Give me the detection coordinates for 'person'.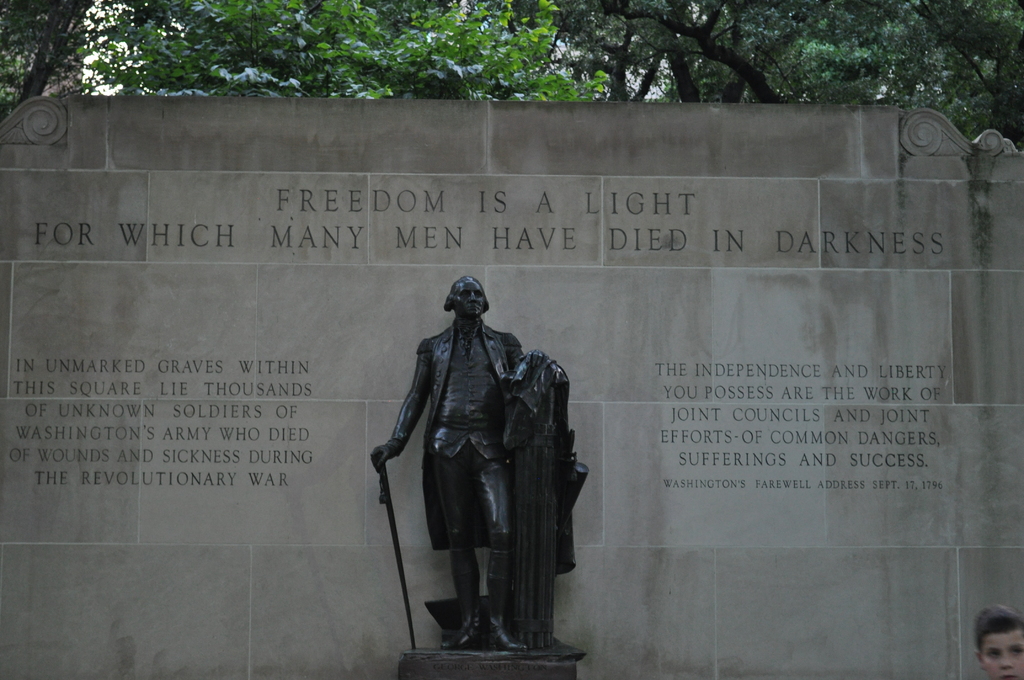
detection(973, 603, 1023, 679).
